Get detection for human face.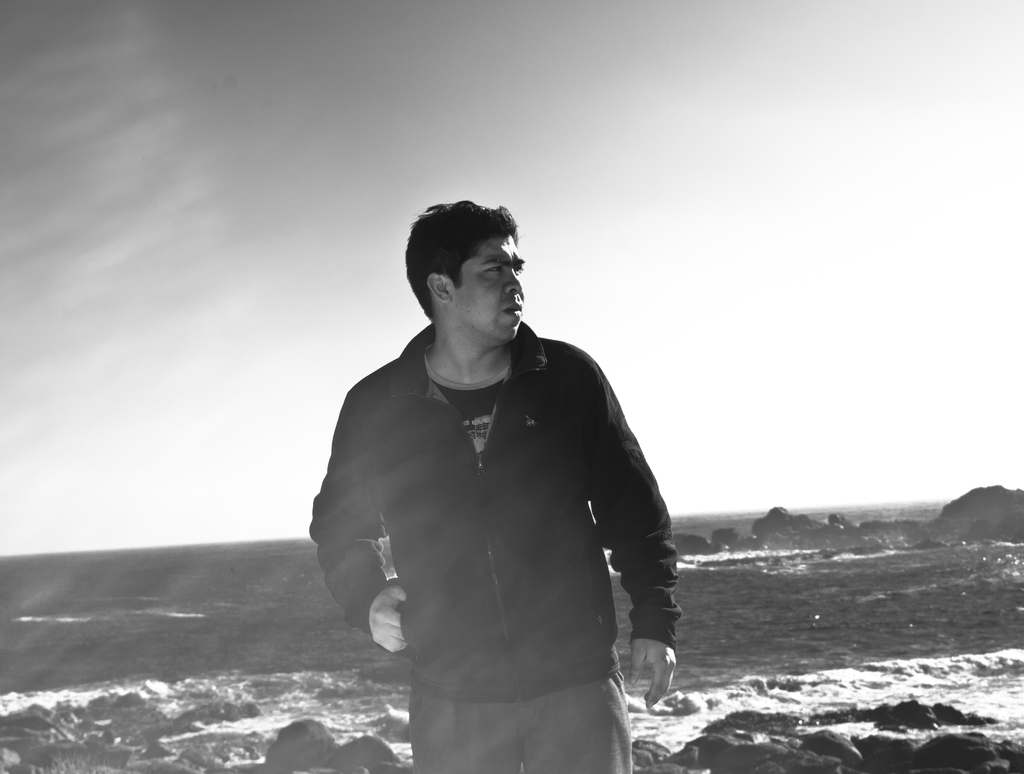
Detection: [454,230,525,346].
